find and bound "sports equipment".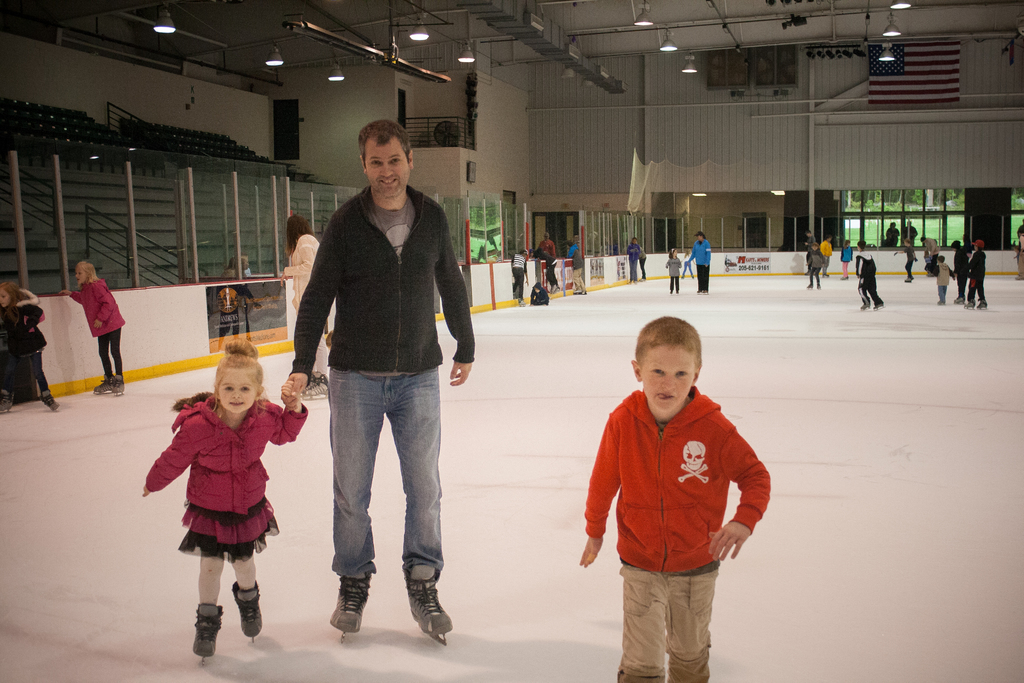
Bound: (668,286,680,295).
